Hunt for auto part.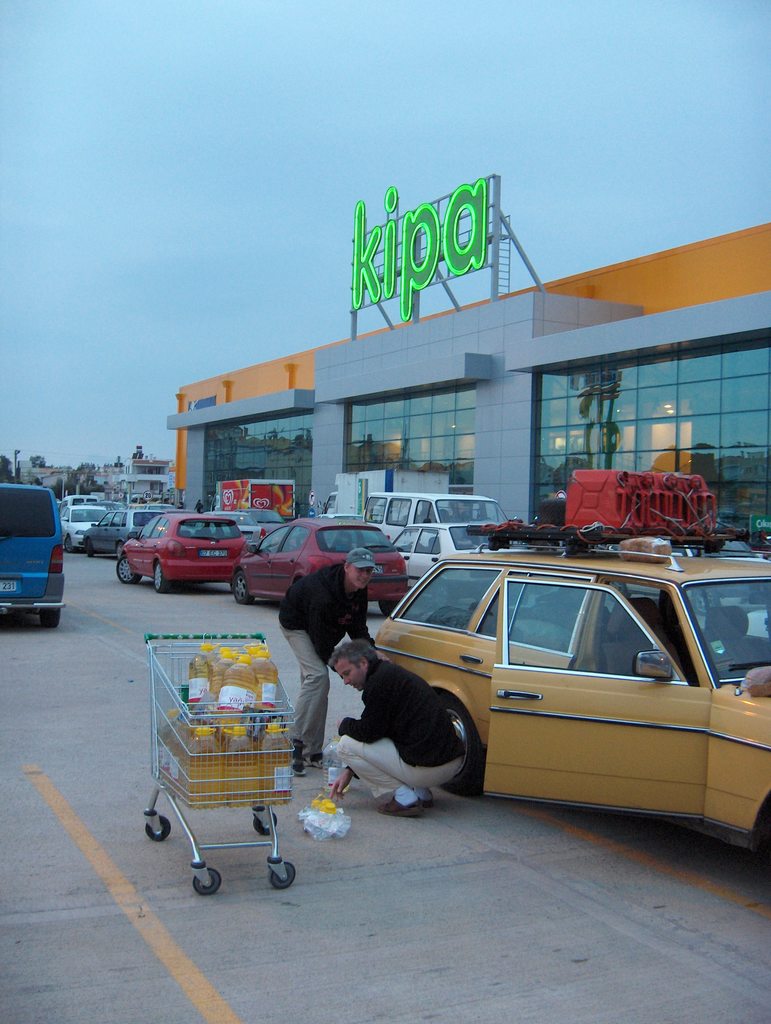
Hunted down at [left=251, top=802, right=277, bottom=835].
